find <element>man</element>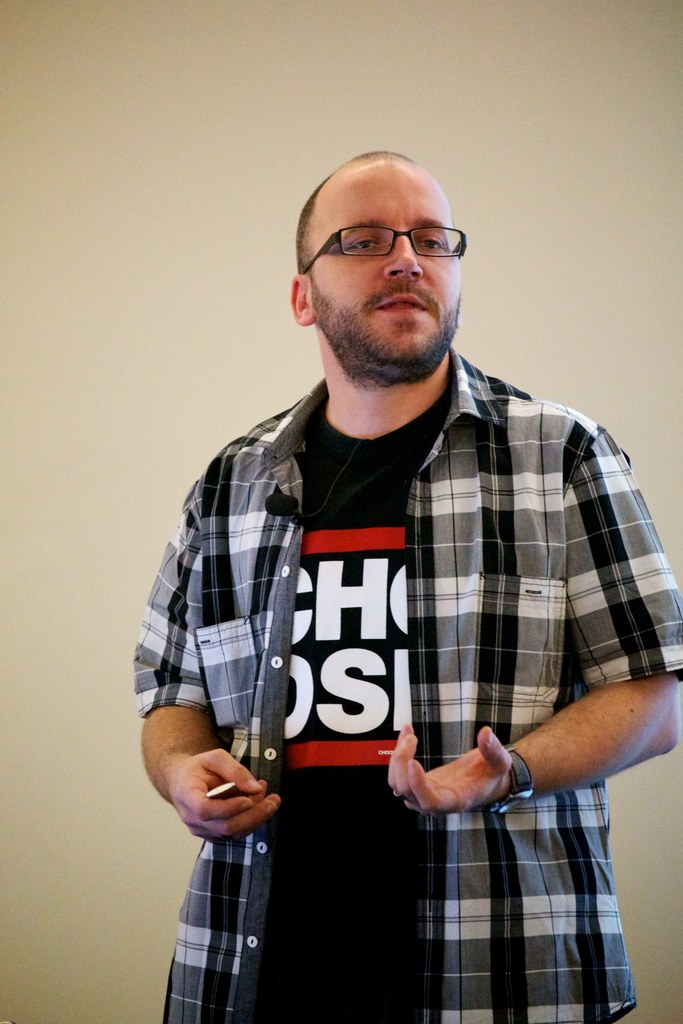
select_region(133, 118, 670, 973)
